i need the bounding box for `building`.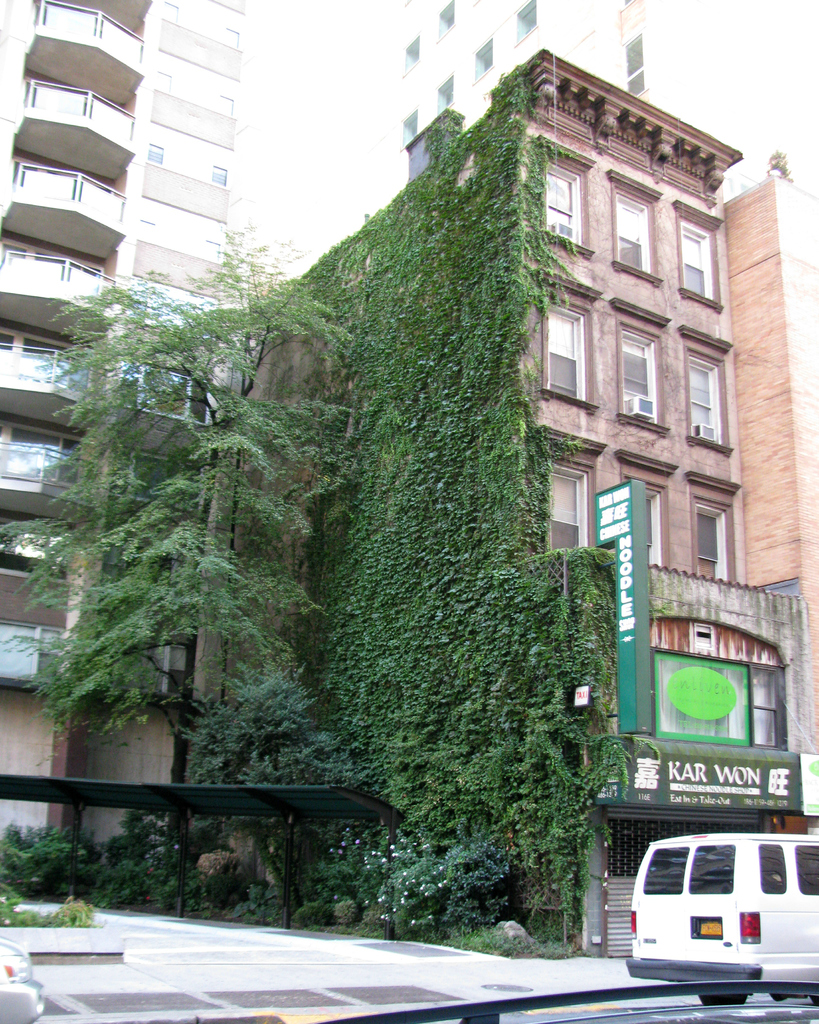
Here it is: box=[74, 40, 818, 956].
